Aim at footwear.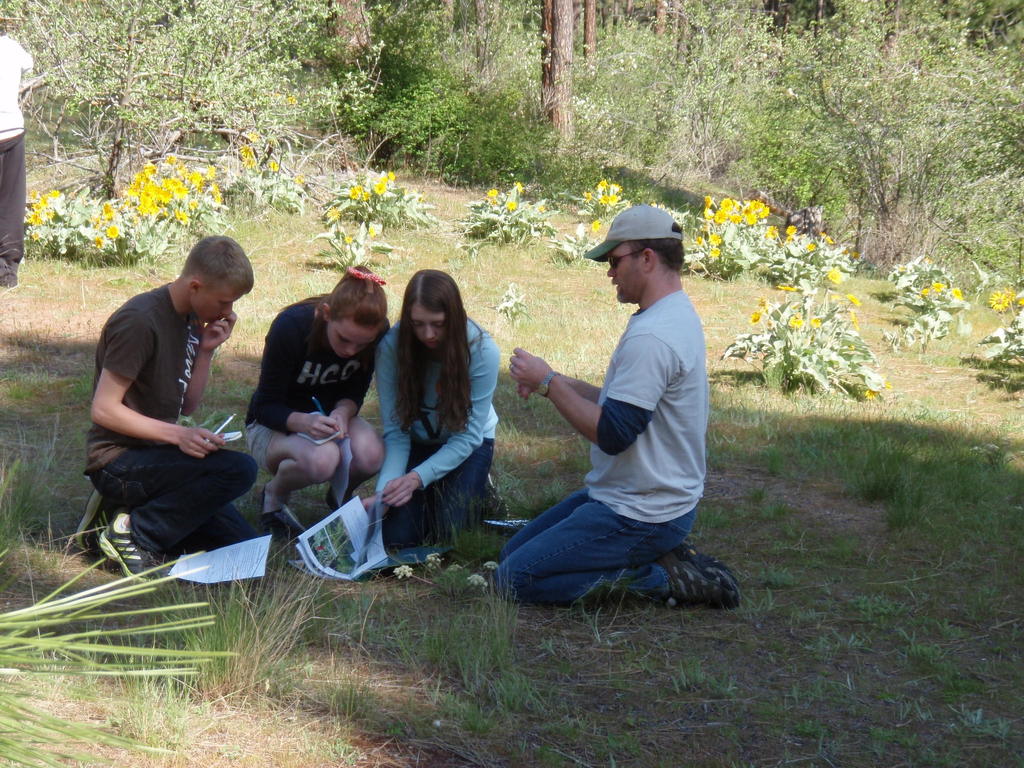
Aimed at 94,524,151,582.
